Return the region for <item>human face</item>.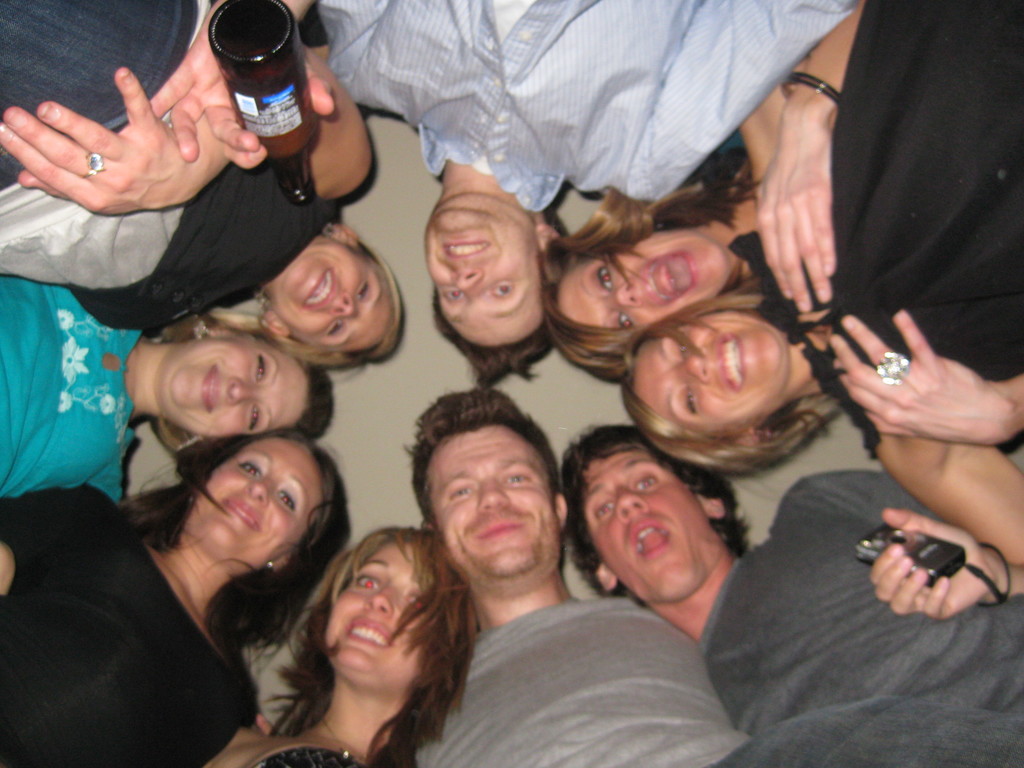
(558, 242, 733, 331).
